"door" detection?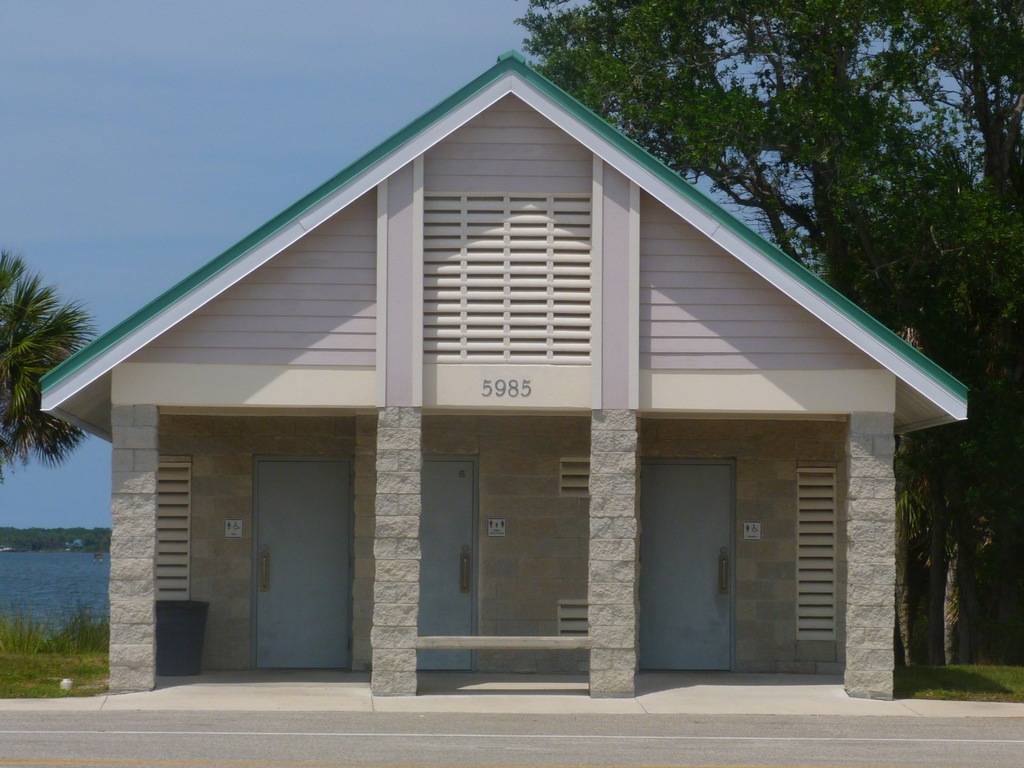
{"x1": 641, "y1": 459, "x2": 737, "y2": 669}
